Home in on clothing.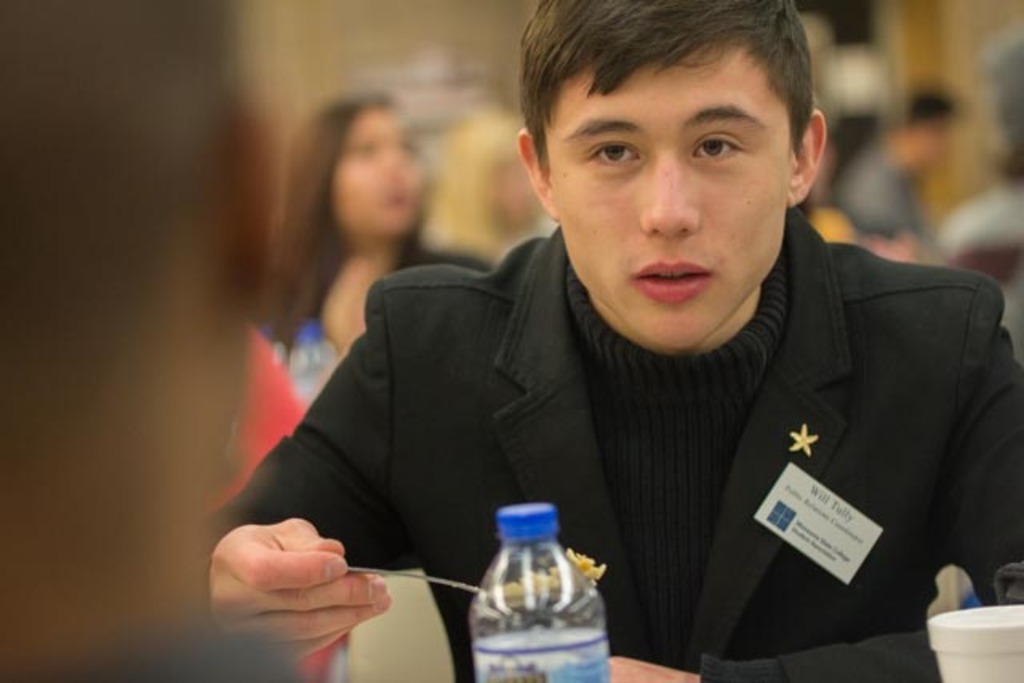
Homed in at rect(933, 170, 1022, 290).
